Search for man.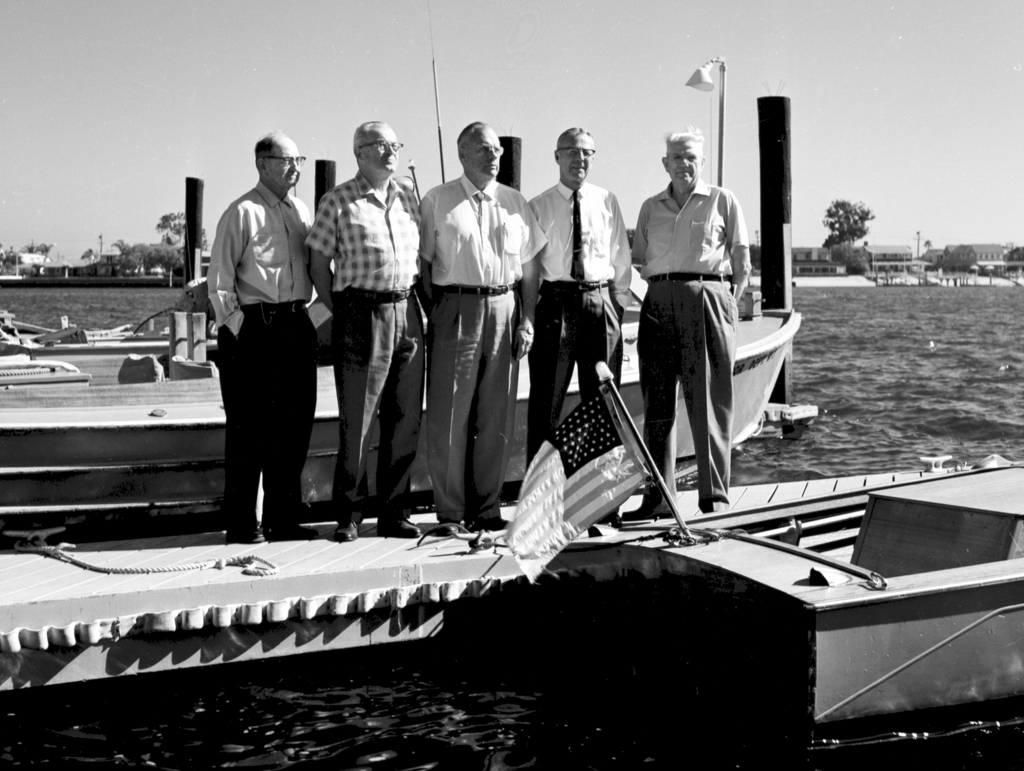
Found at locate(525, 124, 636, 523).
